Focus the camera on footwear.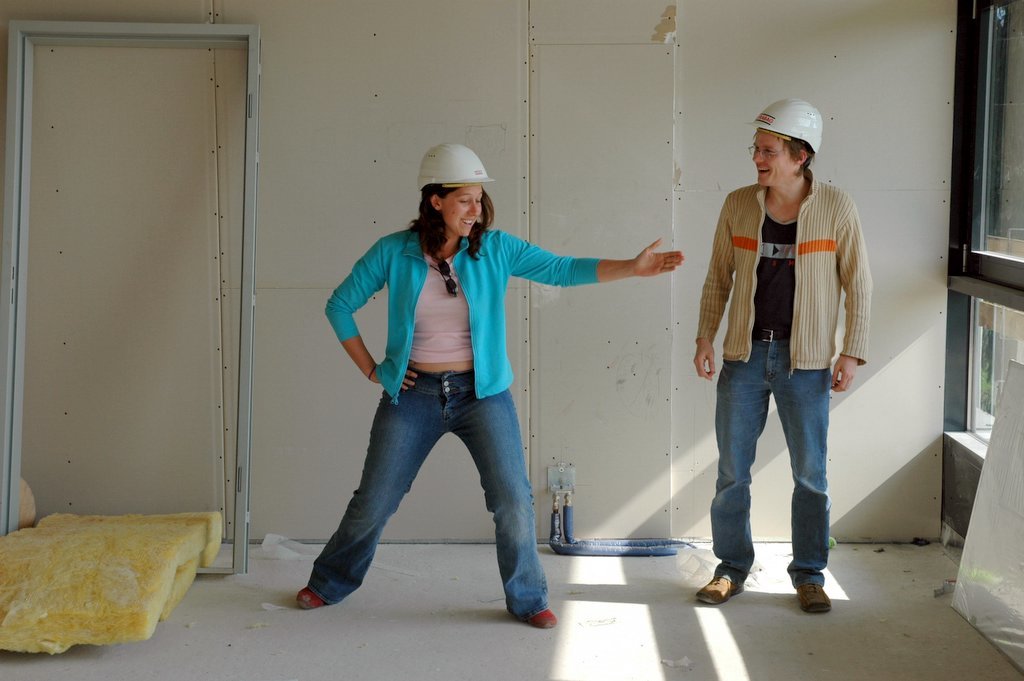
Focus region: (295, 581, 332, 618).
